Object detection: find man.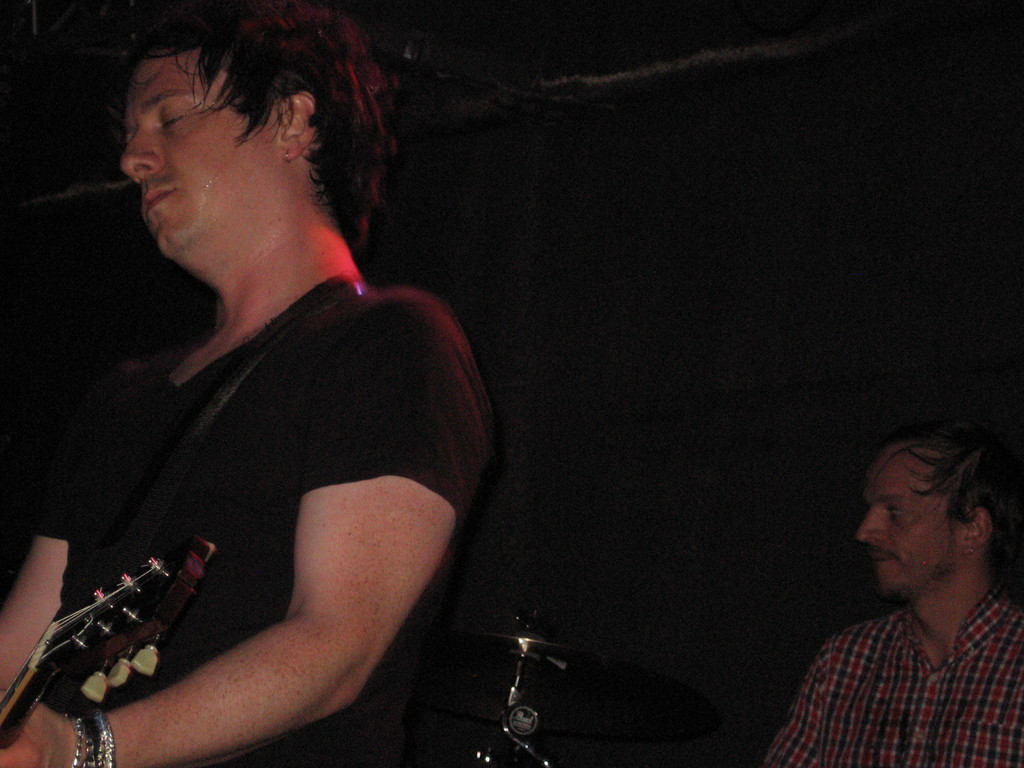
757,422,1023,755.
